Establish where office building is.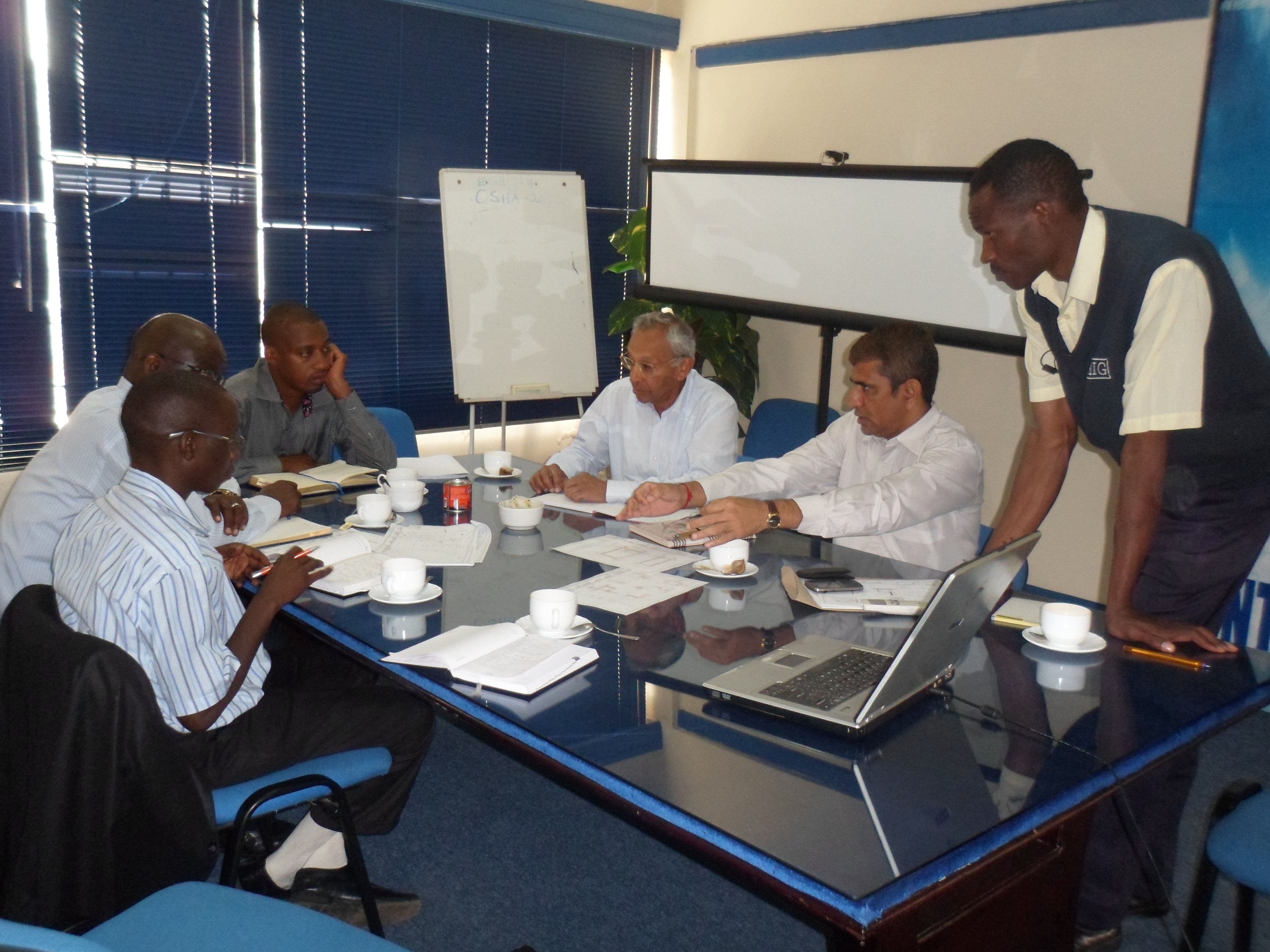
Established at pyautogui.locateOnScreen(17, 0, 373, 280).
